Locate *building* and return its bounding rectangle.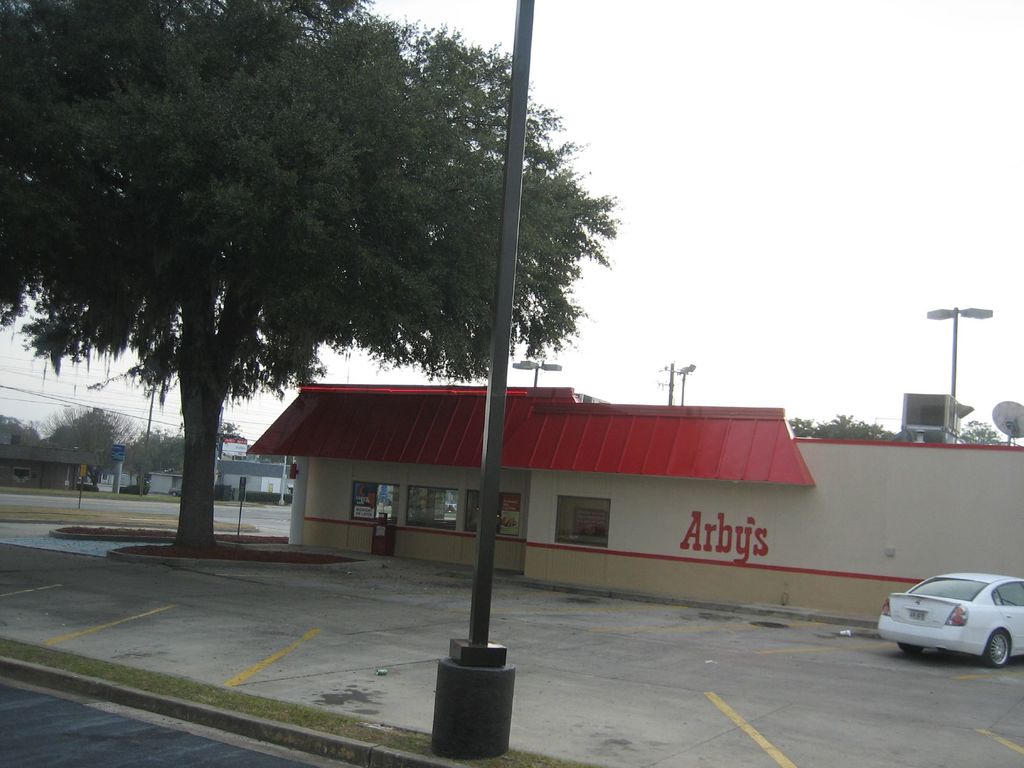
select_region(239, 383, 1023, 633).
